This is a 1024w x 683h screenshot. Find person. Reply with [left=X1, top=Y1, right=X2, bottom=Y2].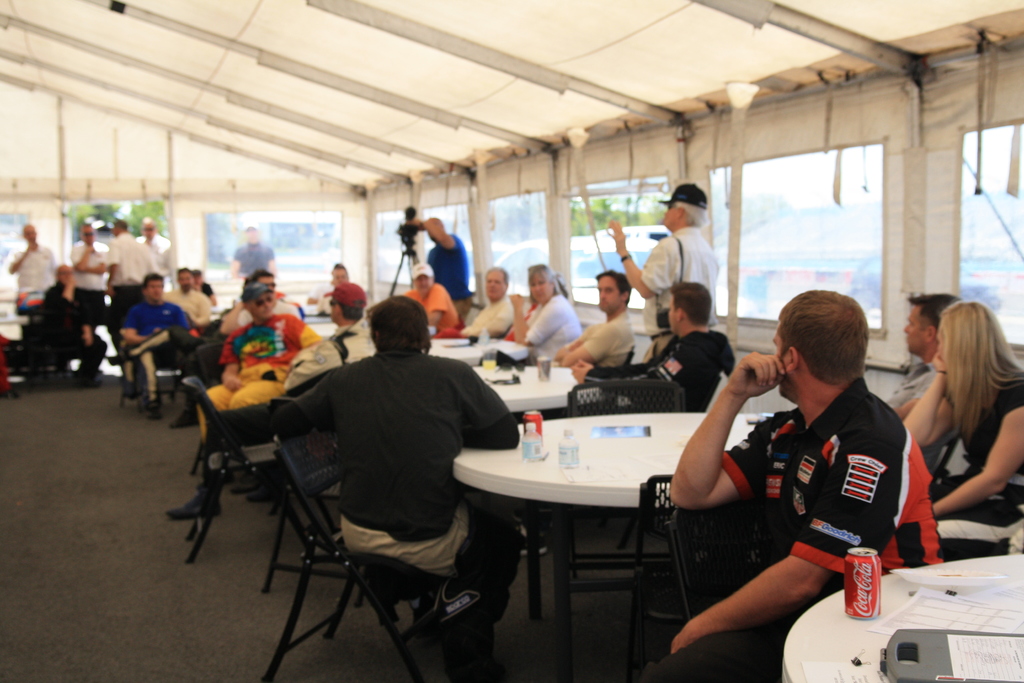
[left=212, top=289, right=518, bottom=603].
